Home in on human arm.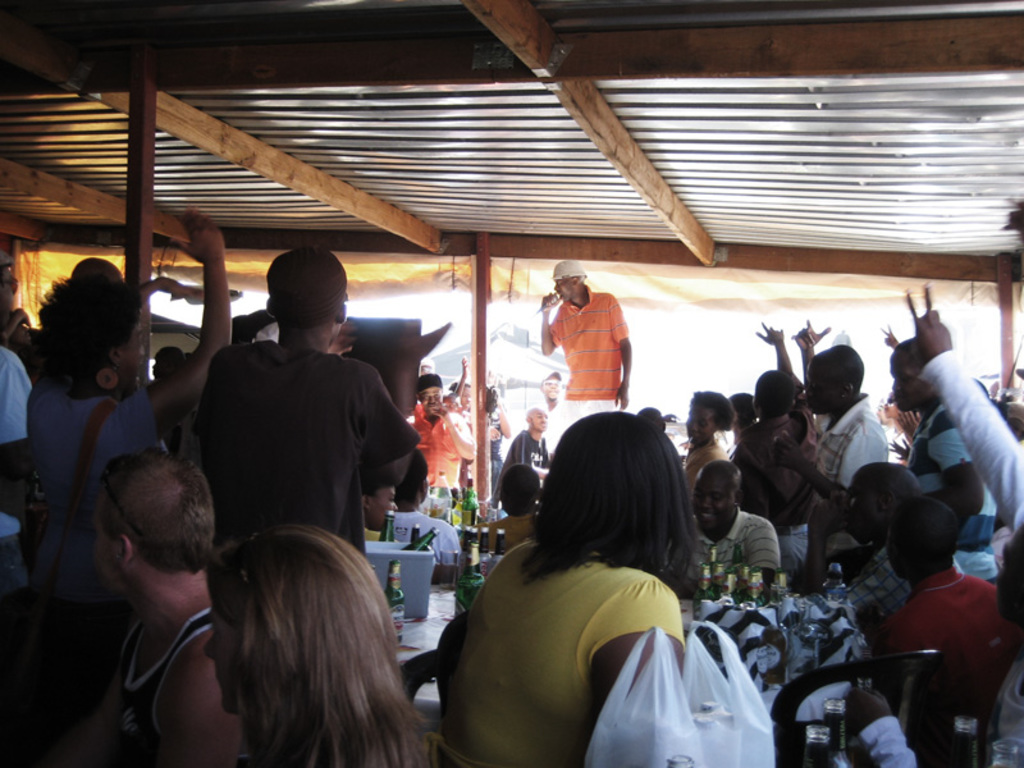
Homed in at 799 495 910 617.
